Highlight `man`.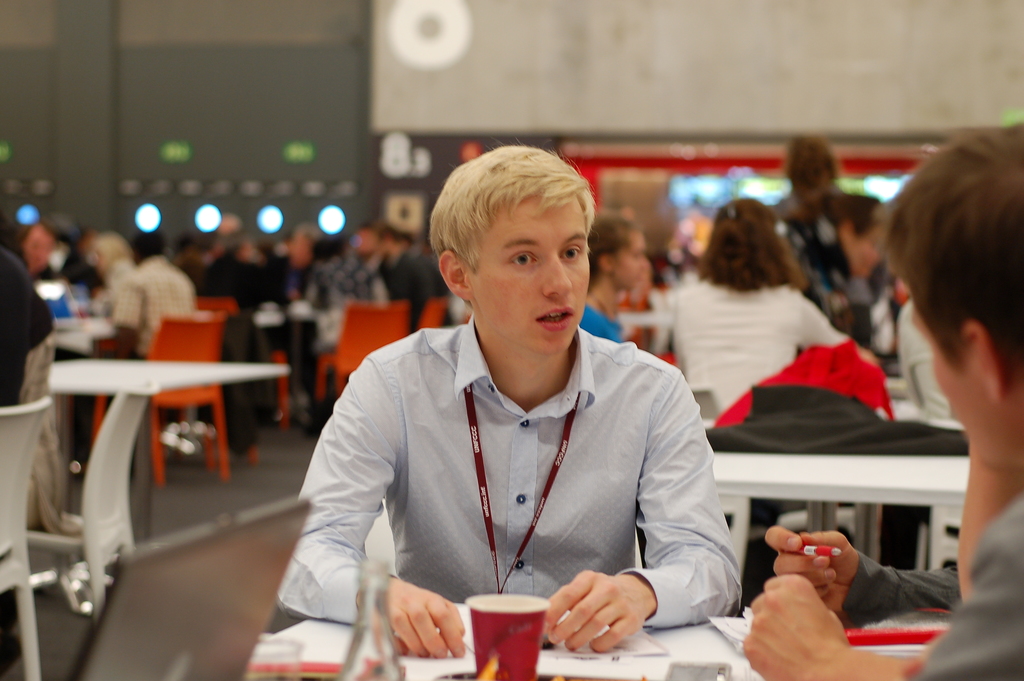
Highlighted region: x1=112 y1=234 x2=197 y2=361.
